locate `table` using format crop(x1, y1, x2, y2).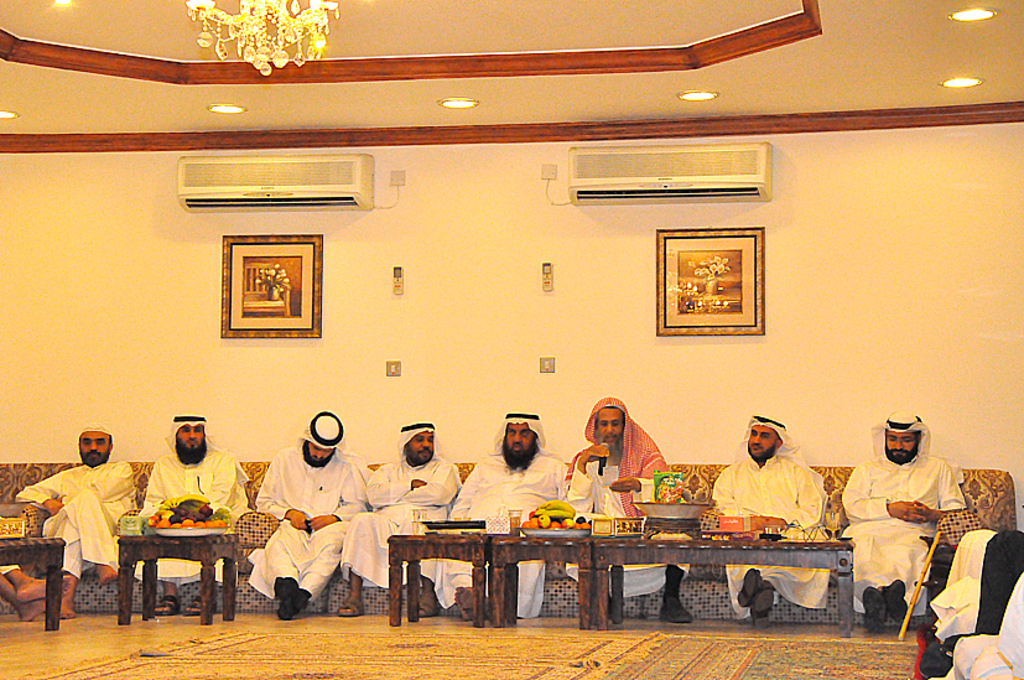
crop(105, 513, 249, 626).
